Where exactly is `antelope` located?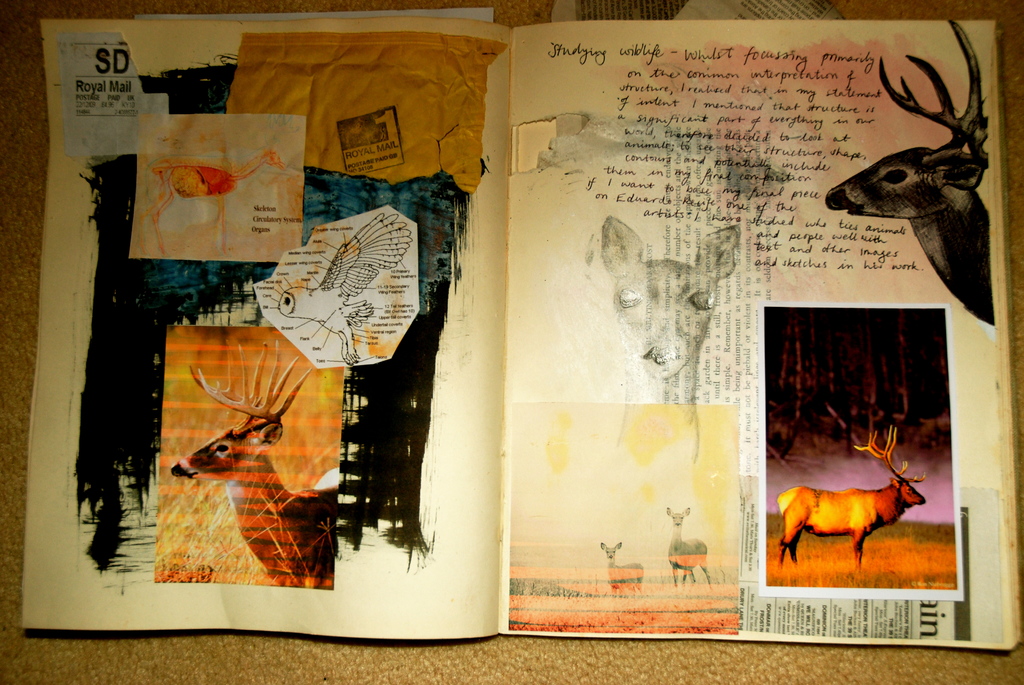
Its bounding box is 163 336 342 589.
